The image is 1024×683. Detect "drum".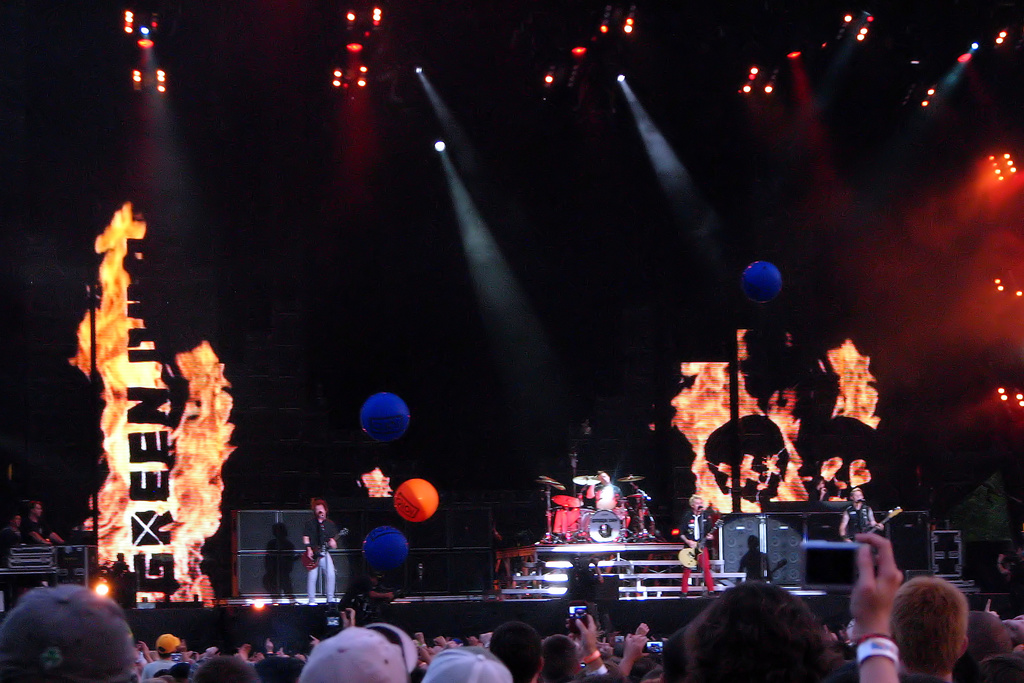
Detection: 626:495:651:516.
